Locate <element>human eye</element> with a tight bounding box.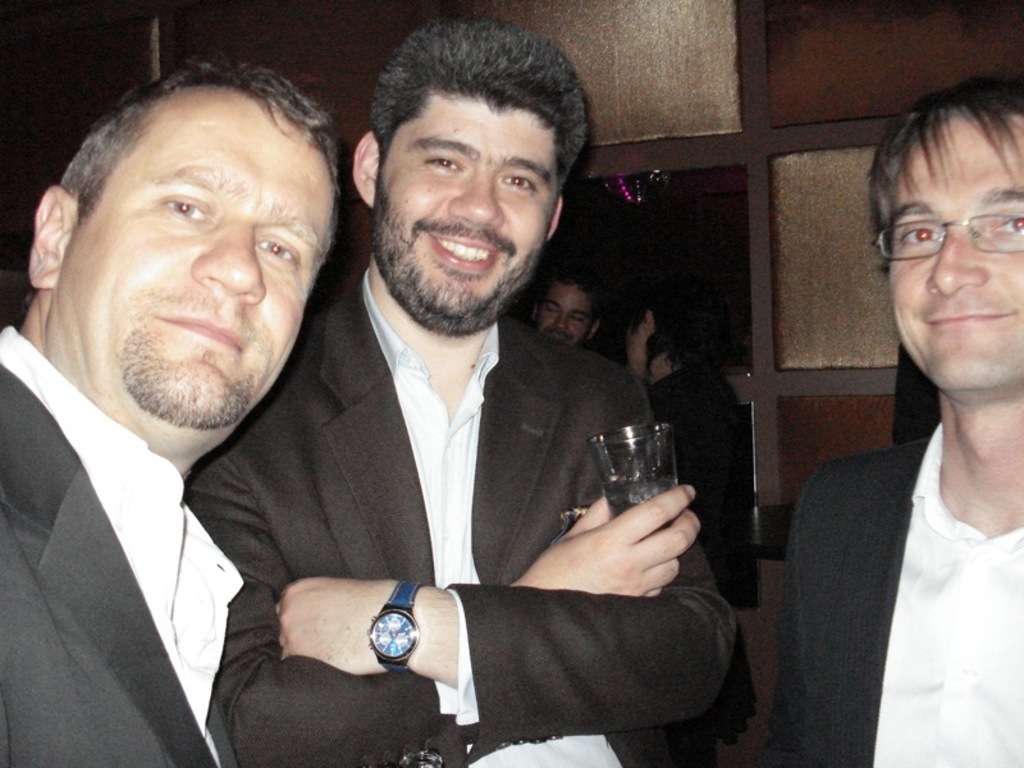
<bbox>422, 147, 471, 175</bbox>.
